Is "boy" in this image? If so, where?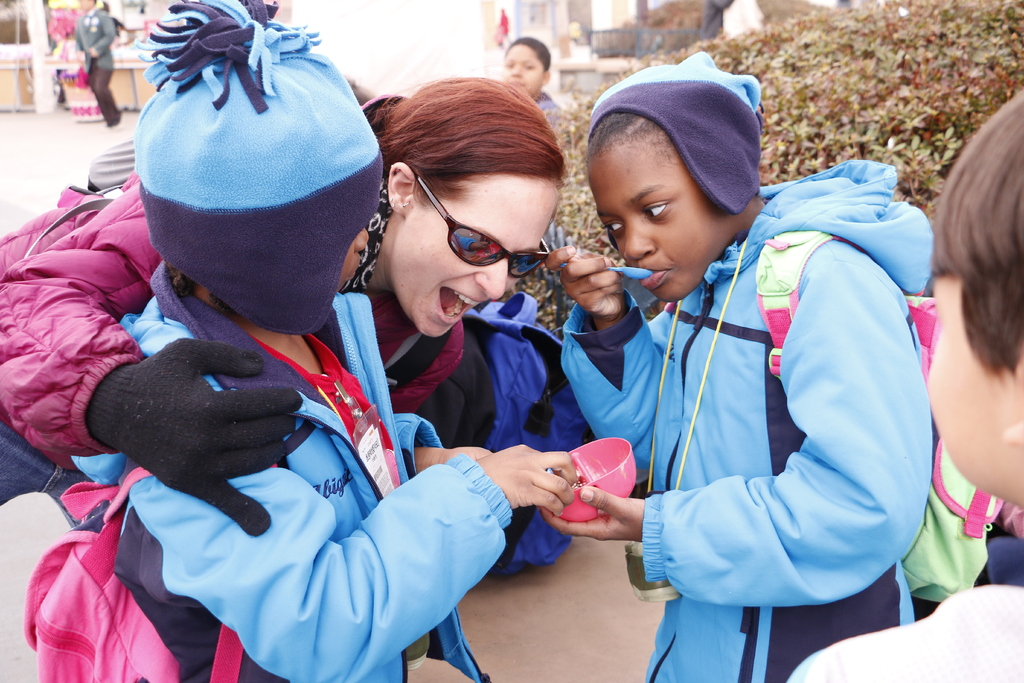
Yes, at box=[8, 0, 588, 682].
